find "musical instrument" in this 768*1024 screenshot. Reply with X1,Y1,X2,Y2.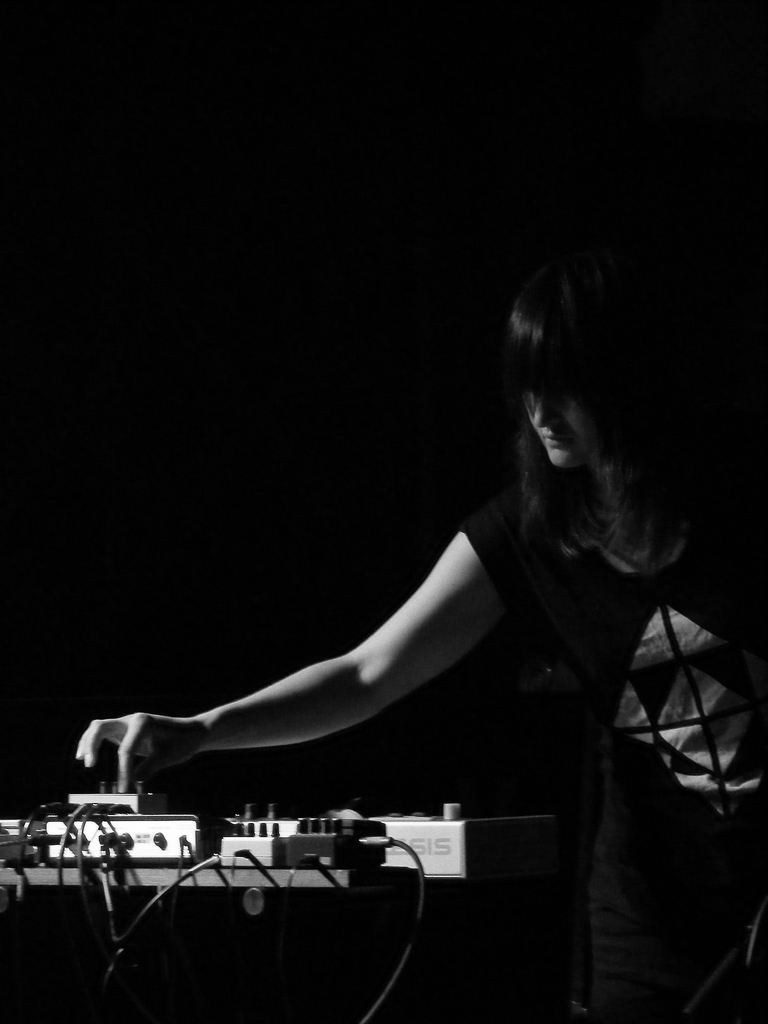
0,800,556,894.
